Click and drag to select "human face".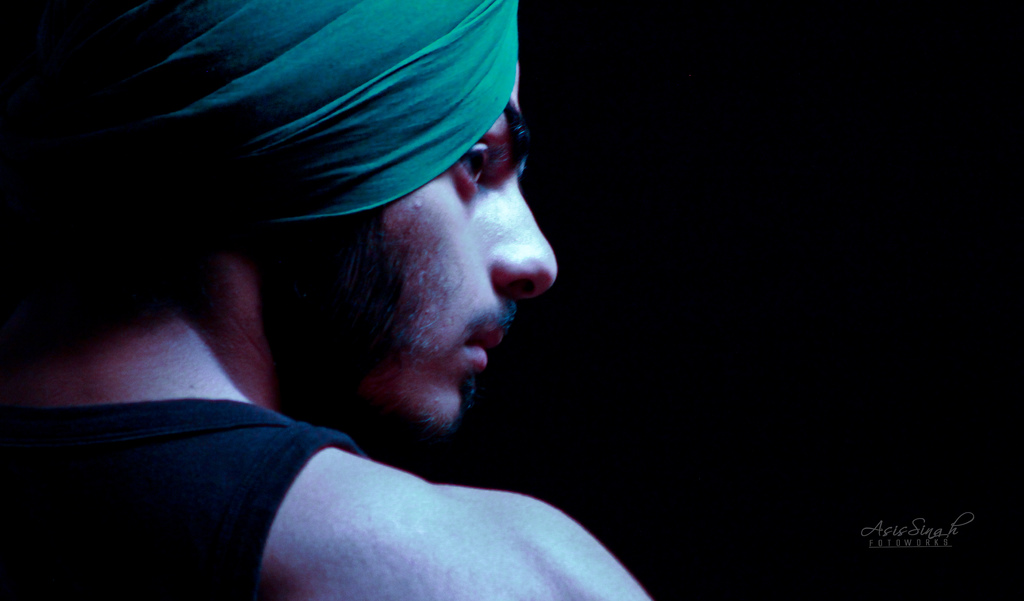
Selection: (285, 62, 561, 438).
